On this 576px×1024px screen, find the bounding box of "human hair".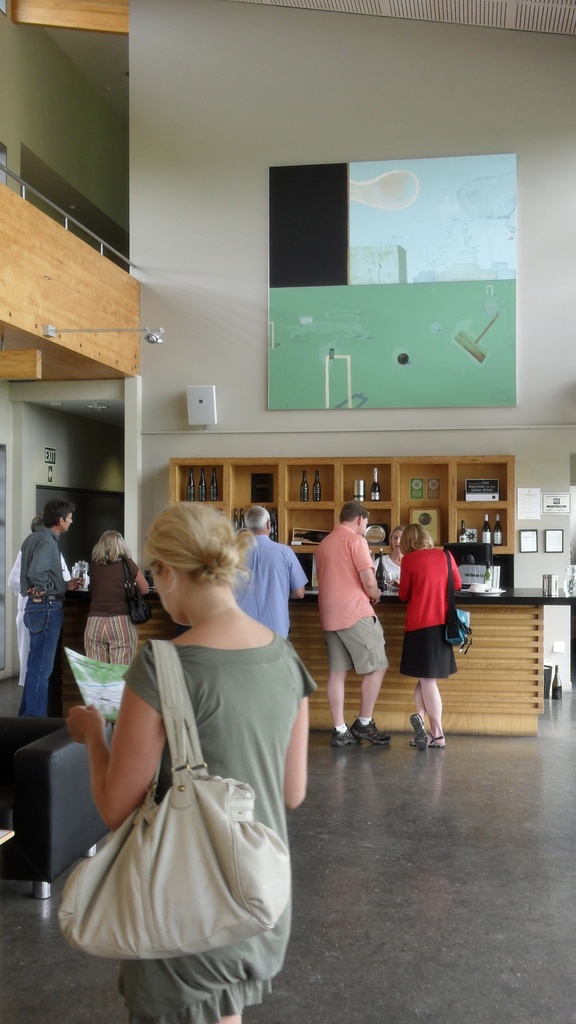
Bounding box: 343,505,367,517.
